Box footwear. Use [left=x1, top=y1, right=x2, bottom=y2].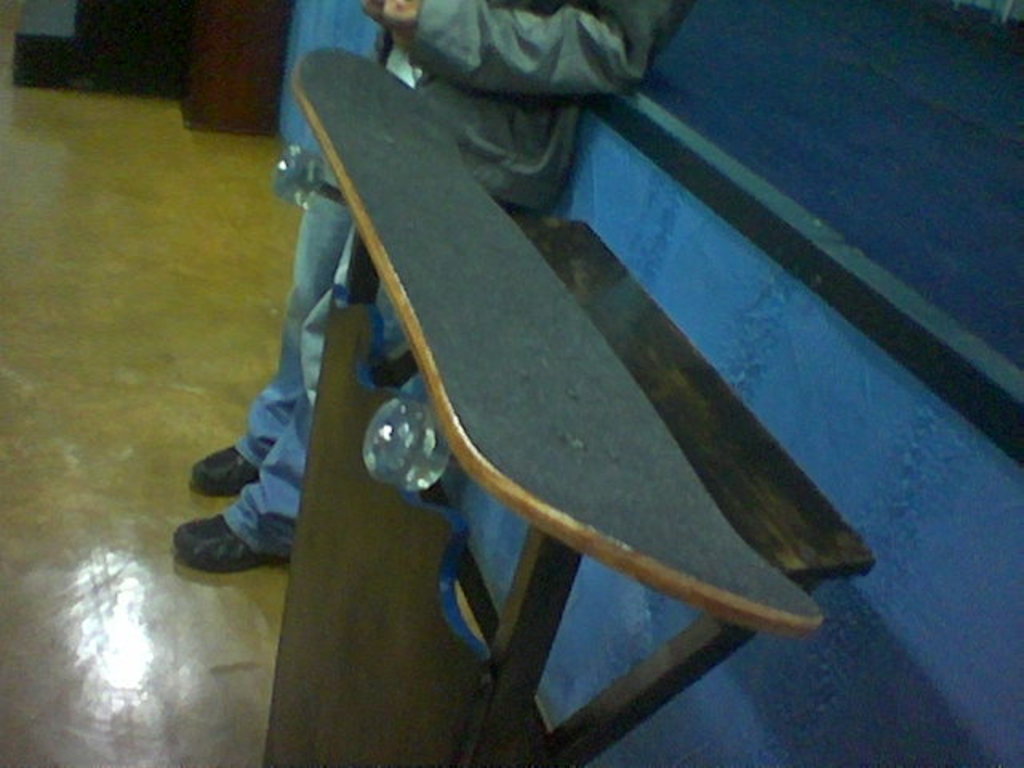
[left=186, top=442, right=267, bottom=498].
